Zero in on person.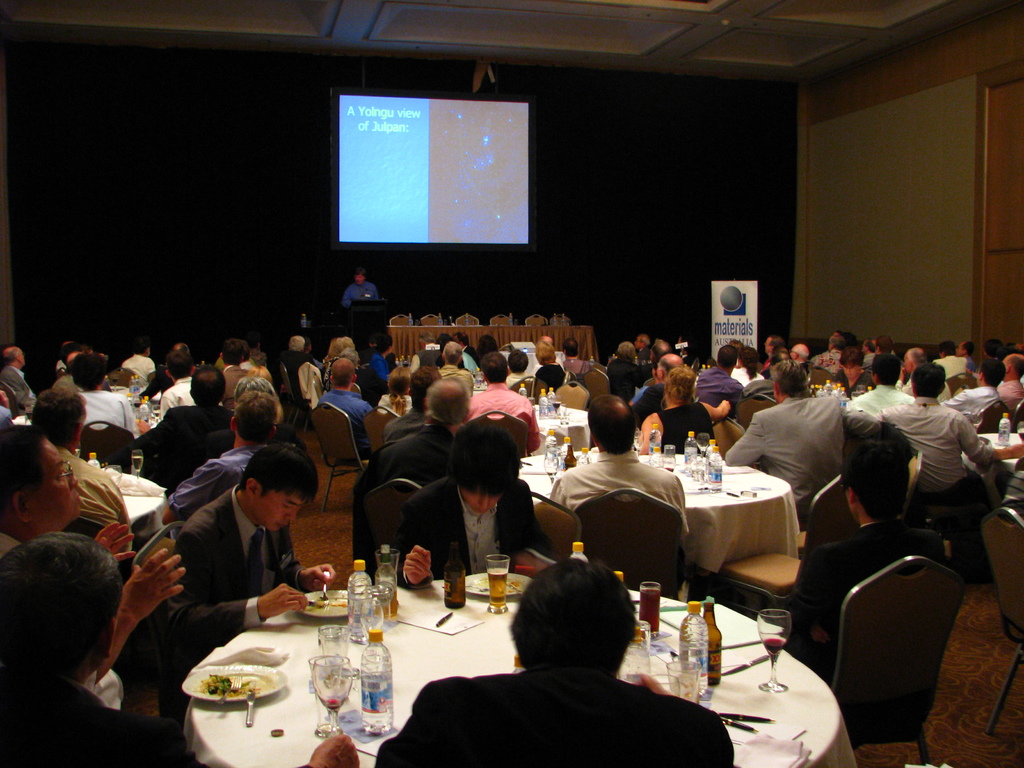
Zeroed in: [435, 340, 476, 397].
